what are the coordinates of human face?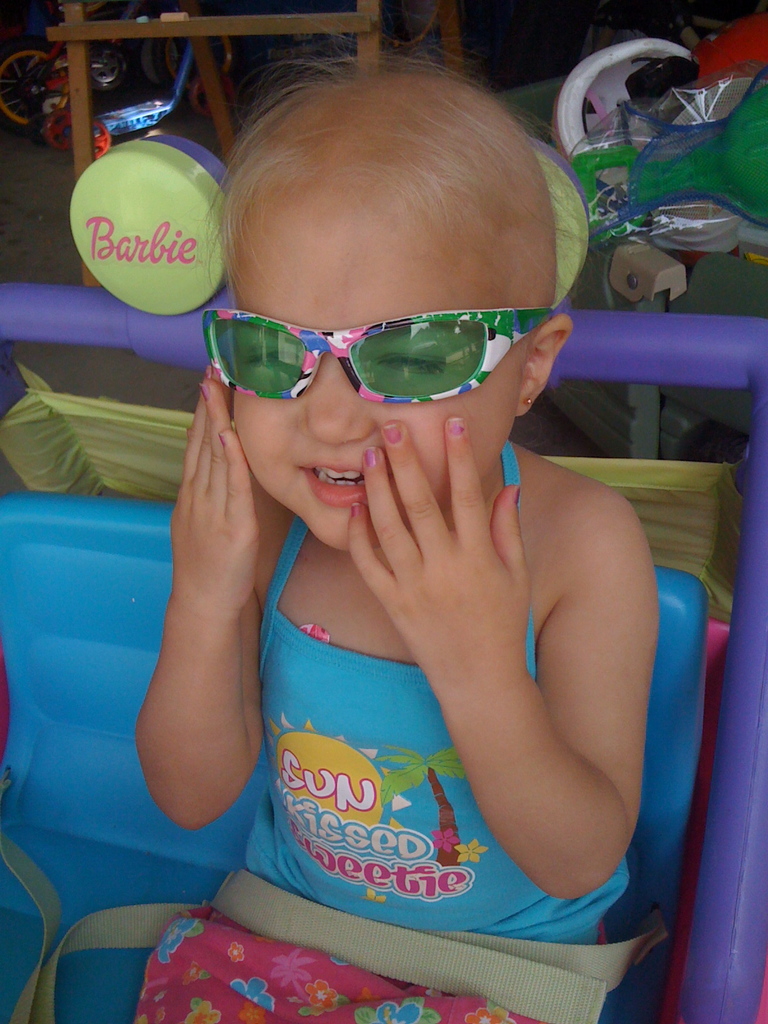
(226,195,534,554).
